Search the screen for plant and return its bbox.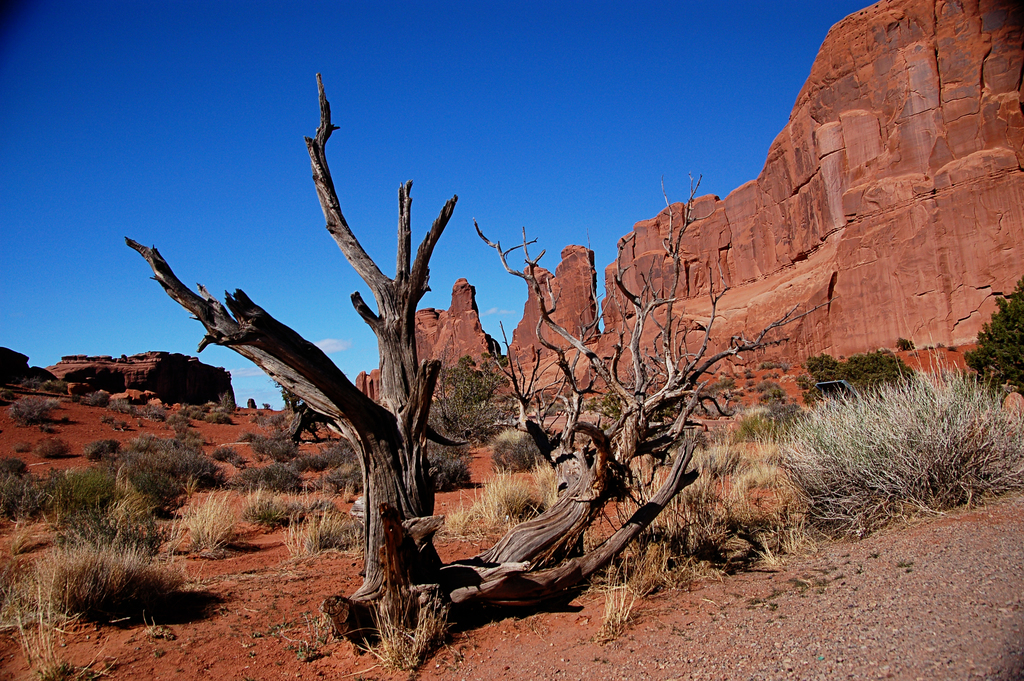
Found: [left=779, top=355, right=1001, bottom=536].
